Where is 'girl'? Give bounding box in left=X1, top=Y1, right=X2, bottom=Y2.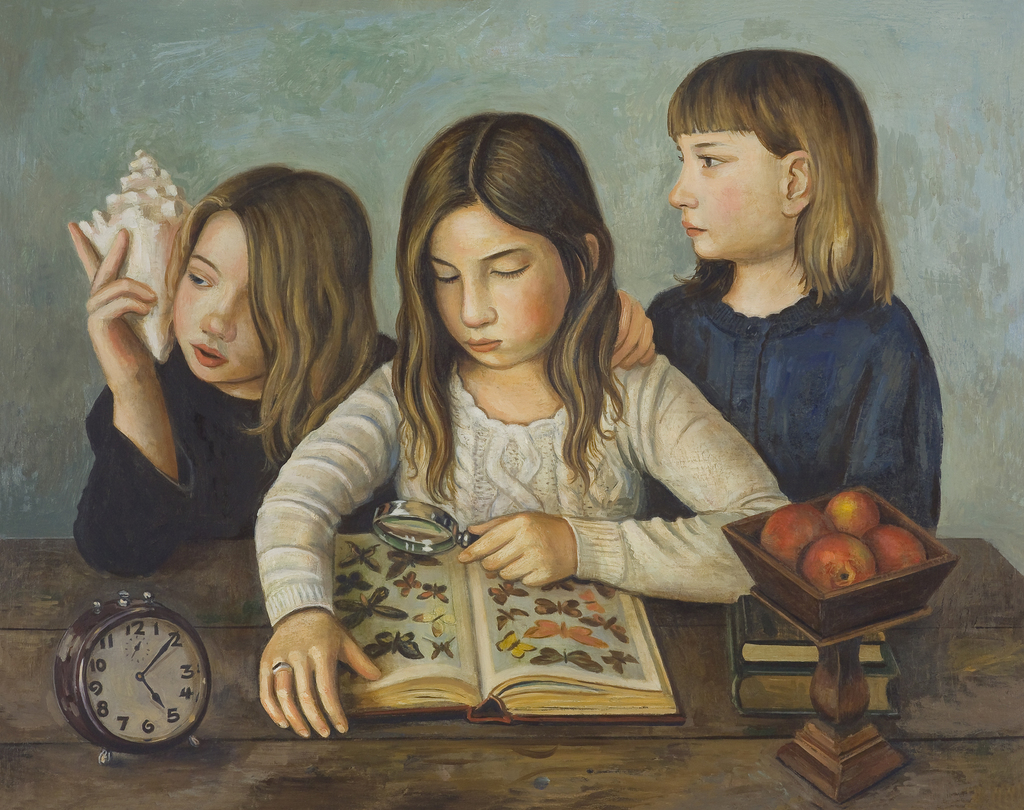
left=646, top=48, right=943, bottom=538.
